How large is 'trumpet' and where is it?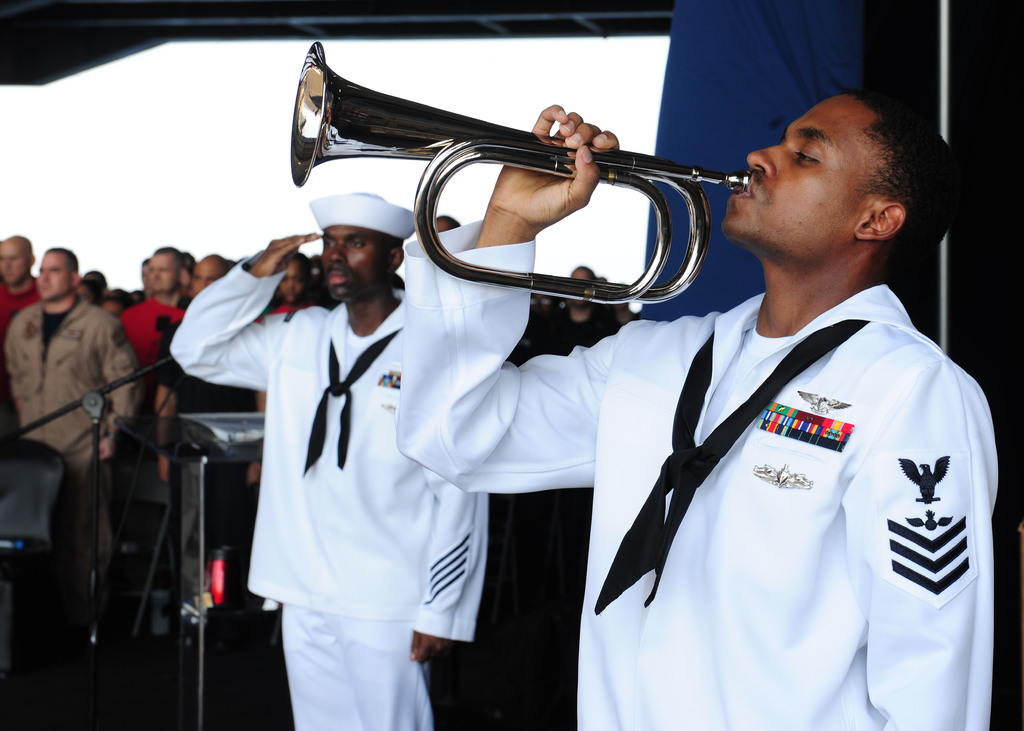
Bounding box: x1=290 y1=40 x2=753 y2=303.
